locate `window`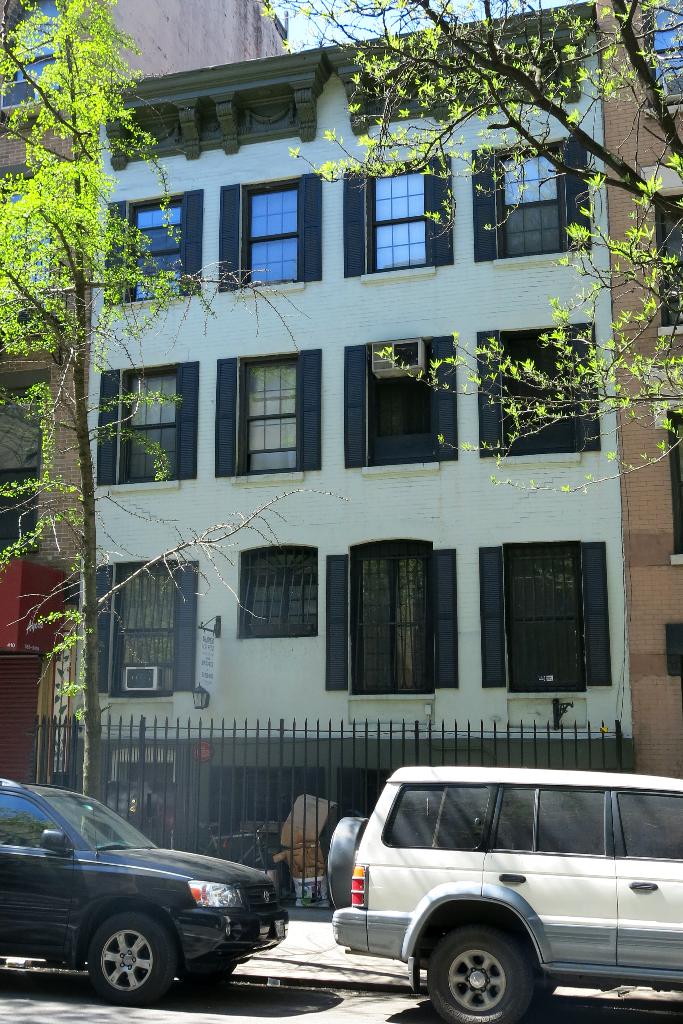
l=104, t=557, r=197, b=693
